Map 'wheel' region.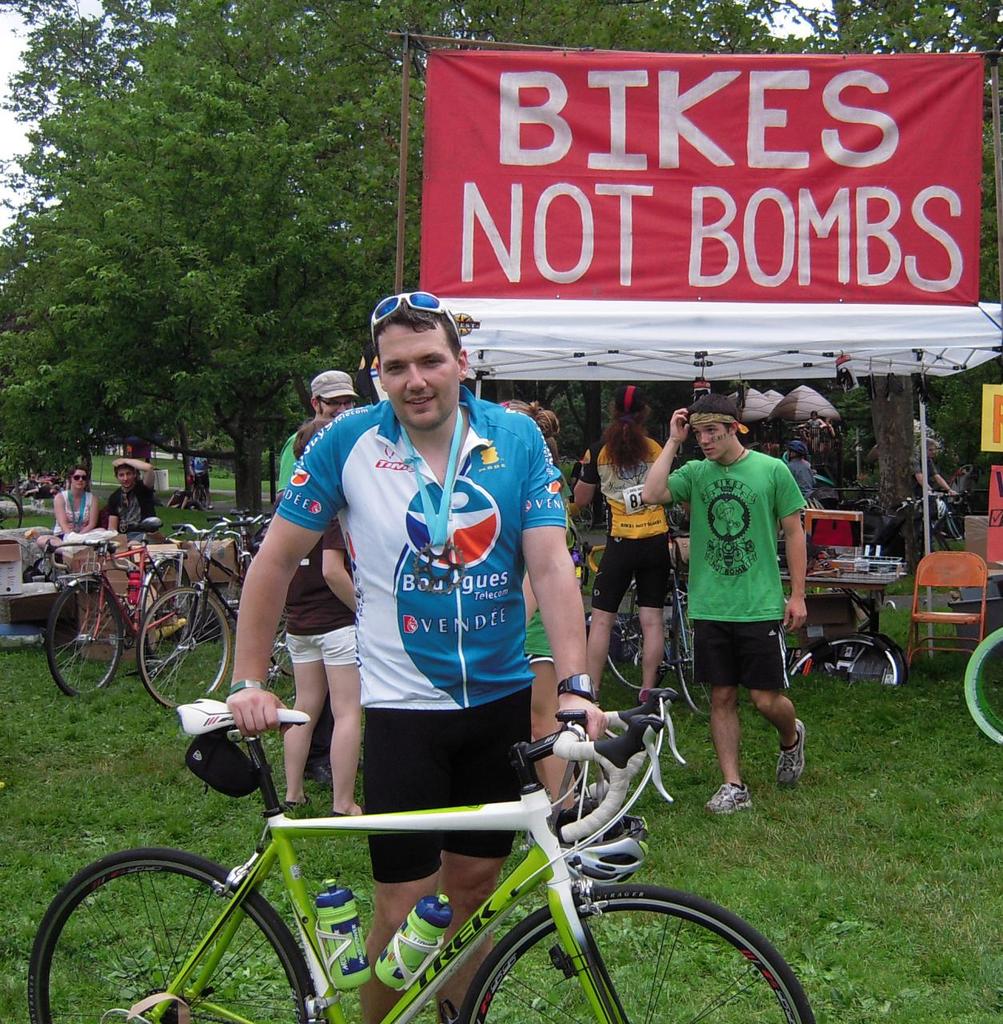
Mapped to <bbox>0, 494, 24, 529</bbox>.
